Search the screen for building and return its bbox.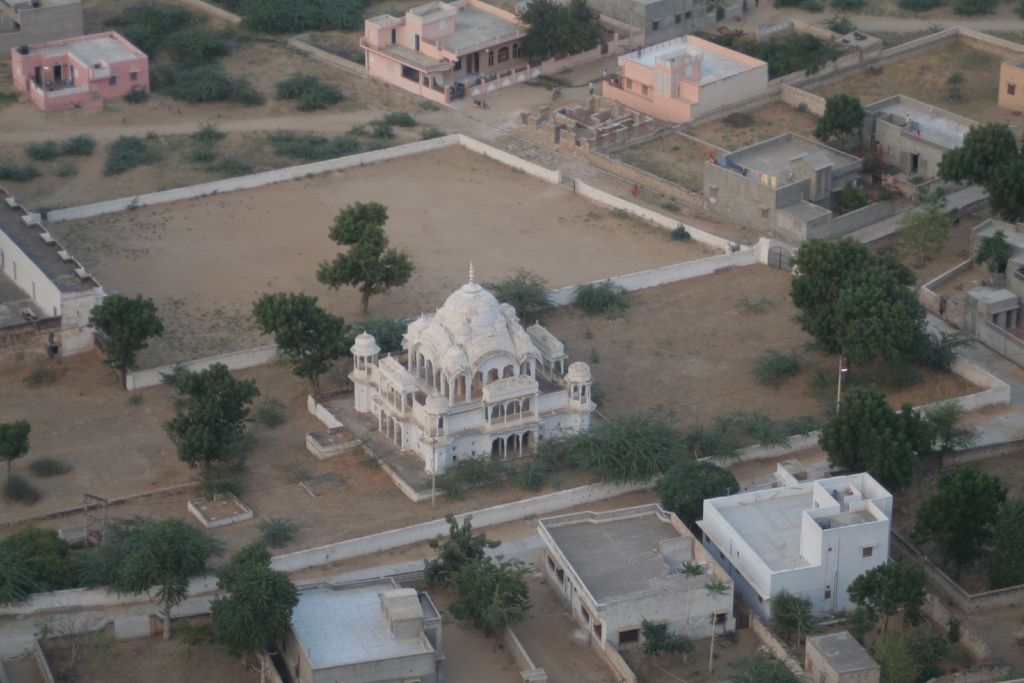
Found: x1=271 y1=578 x2=450 y2=682.
